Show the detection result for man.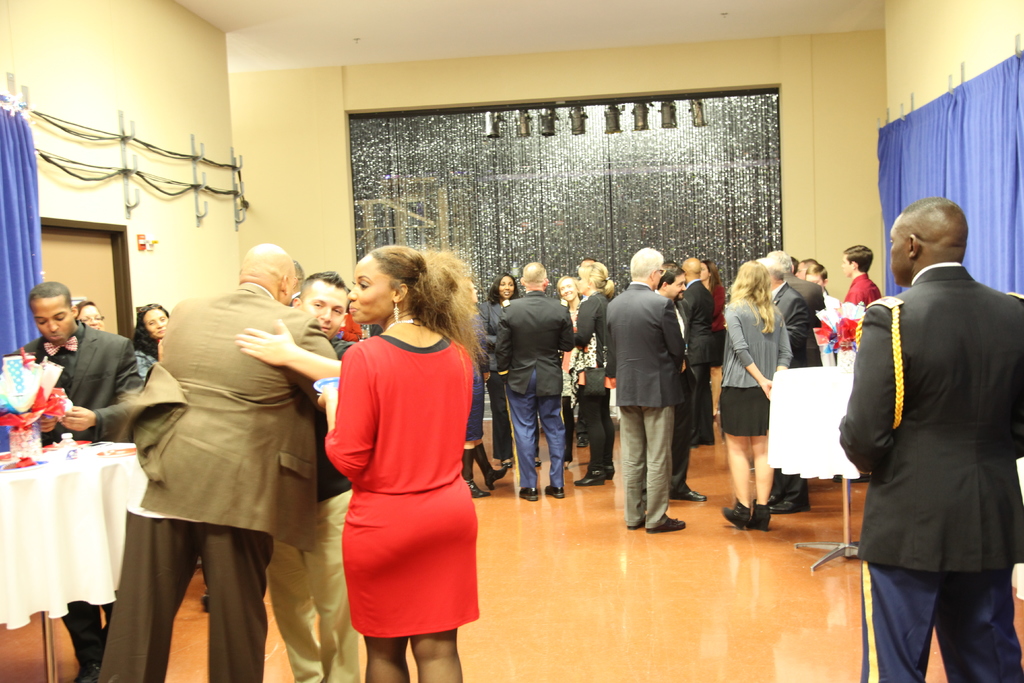
242/267/358/682.
